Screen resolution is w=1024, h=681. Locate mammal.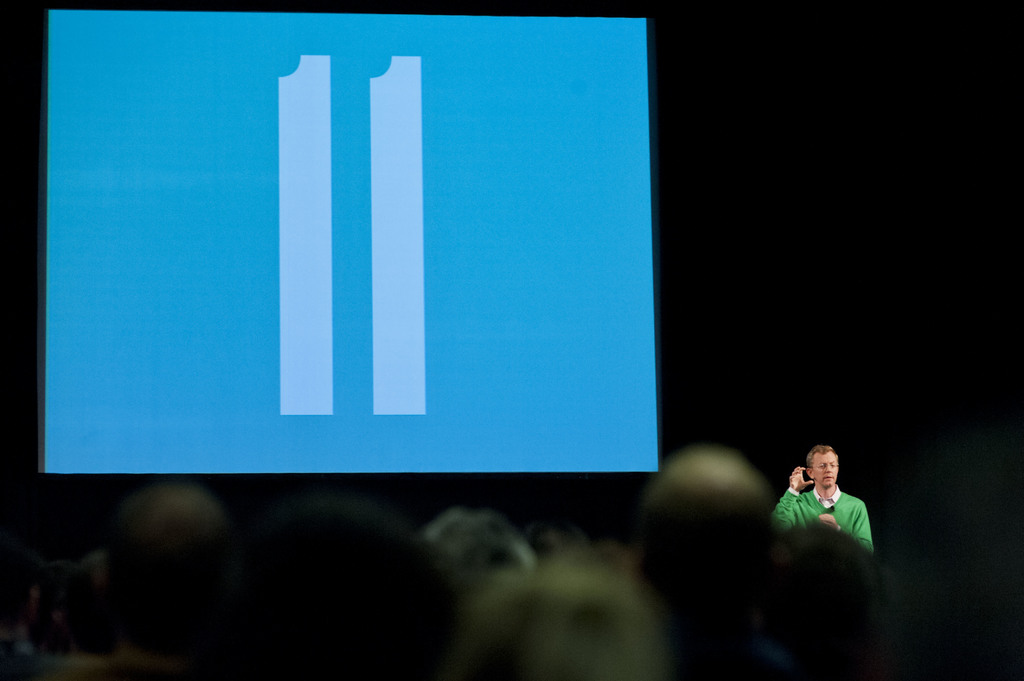
x1=90, y1=485, x2=238, y2=680.
